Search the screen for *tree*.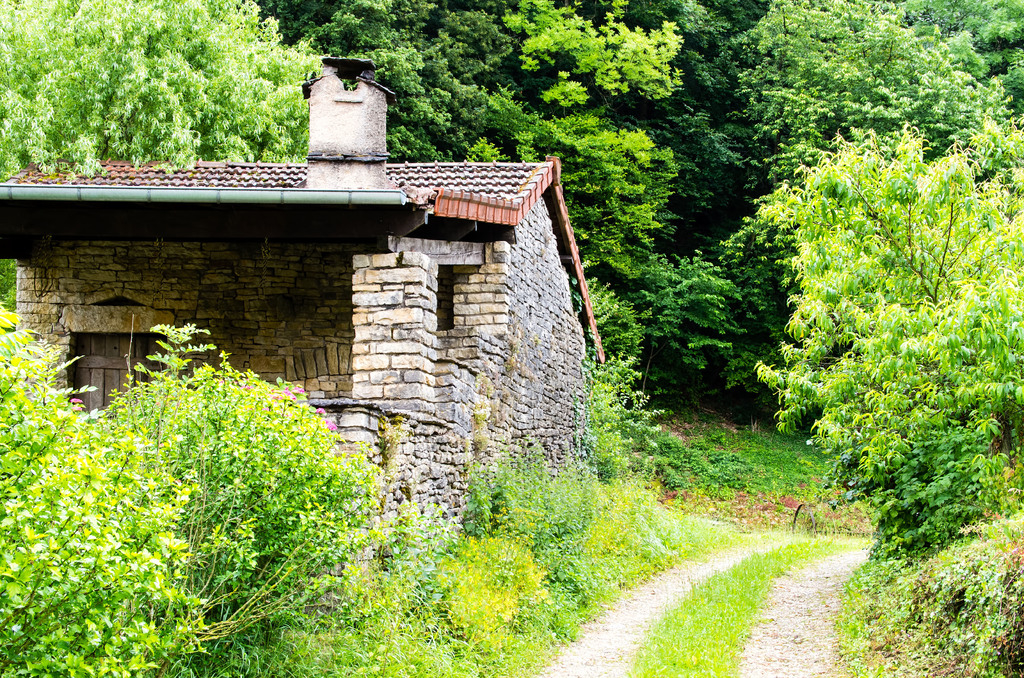
Found at bbox=[756, 116, 1023, 570].
